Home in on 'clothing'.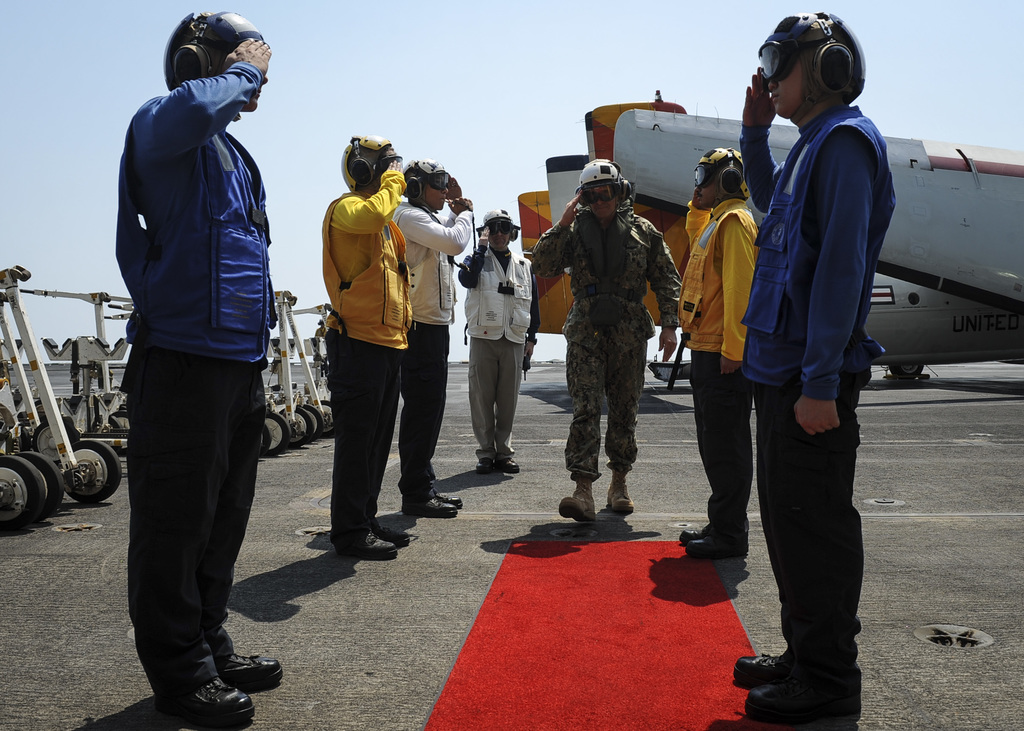
Homed in at {"left": 381, "top": 197, "right": 477, "bottom": 497}.
